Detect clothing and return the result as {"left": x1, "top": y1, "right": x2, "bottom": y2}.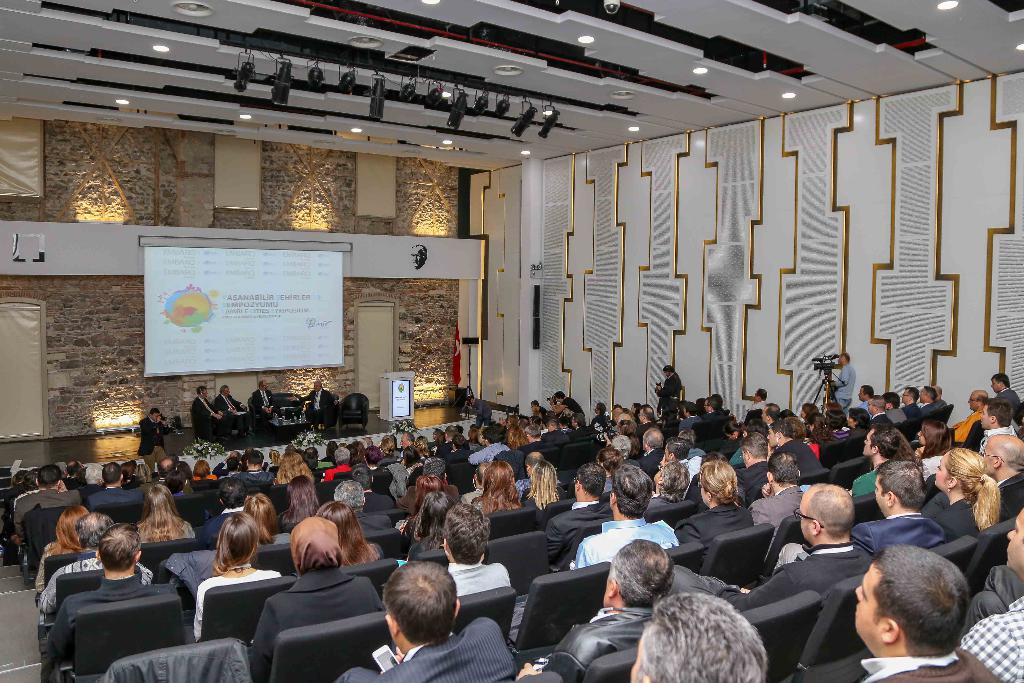
{"left": 854, "top": 507, "right": 948, "bottom": 557}.
